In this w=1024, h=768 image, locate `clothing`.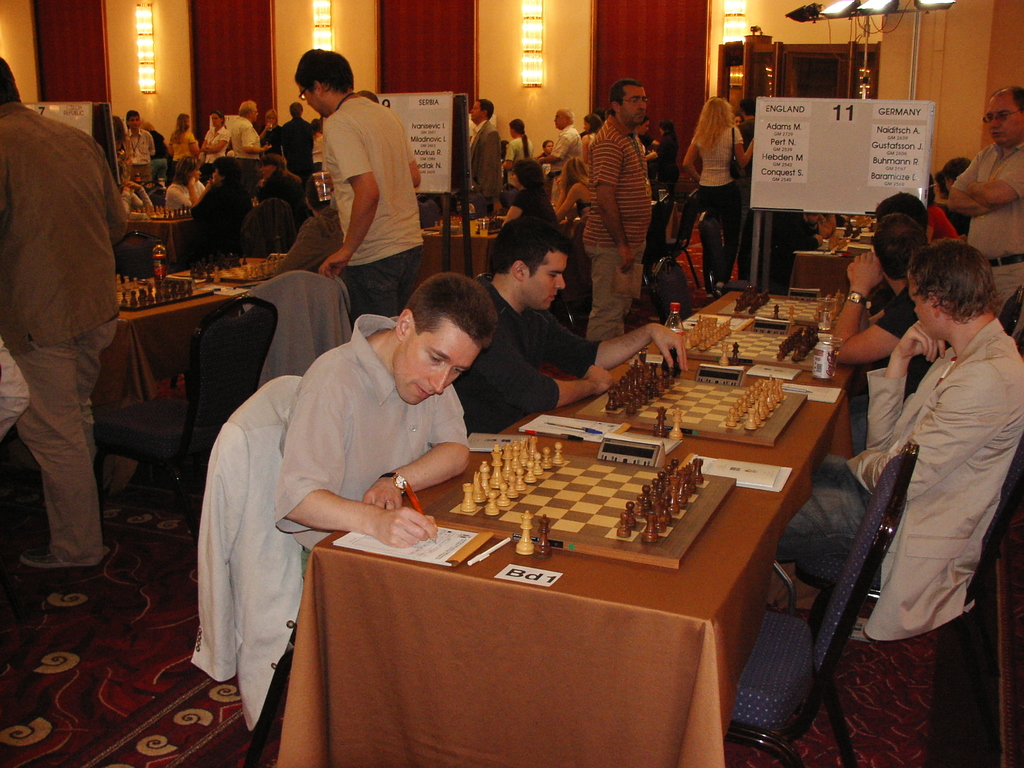
Bounding box: select_region(272, 204, 342, 274).
